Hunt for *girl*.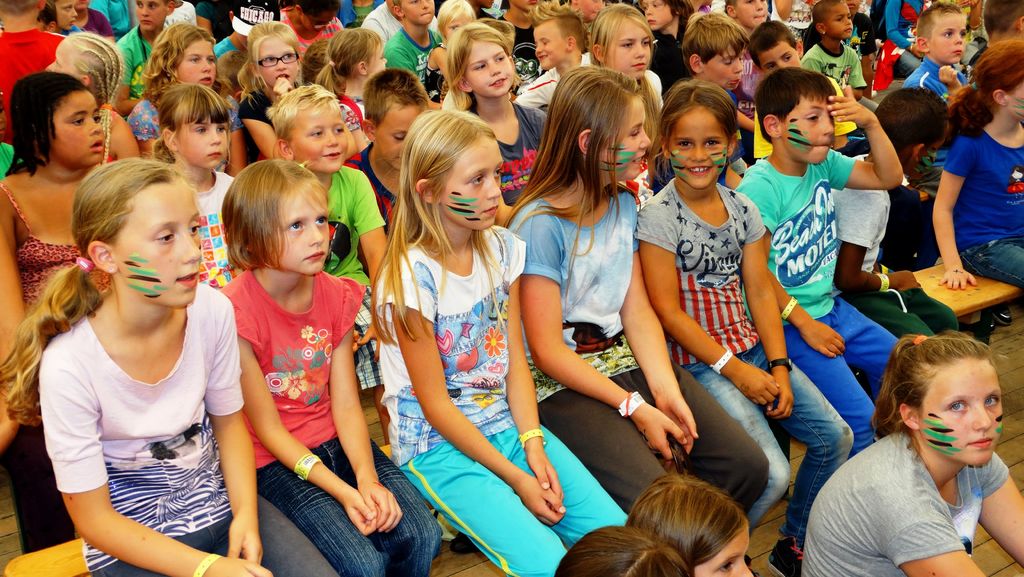
Hunted down at <region>425, 1, 480, 102</region>.
